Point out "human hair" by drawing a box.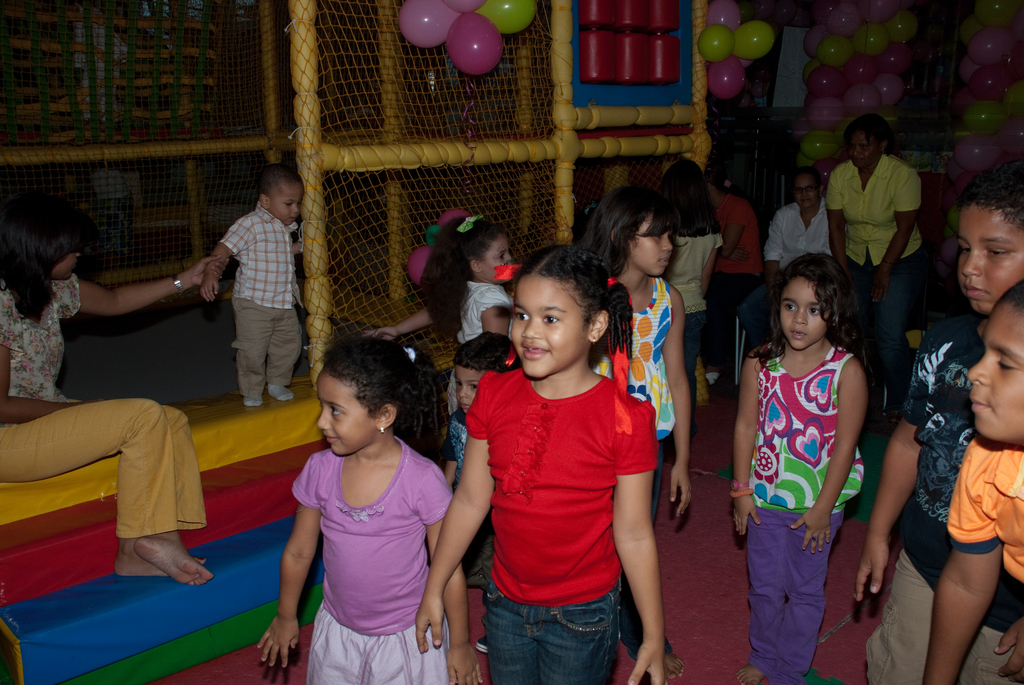
rect(263, 163, 305, 201).
